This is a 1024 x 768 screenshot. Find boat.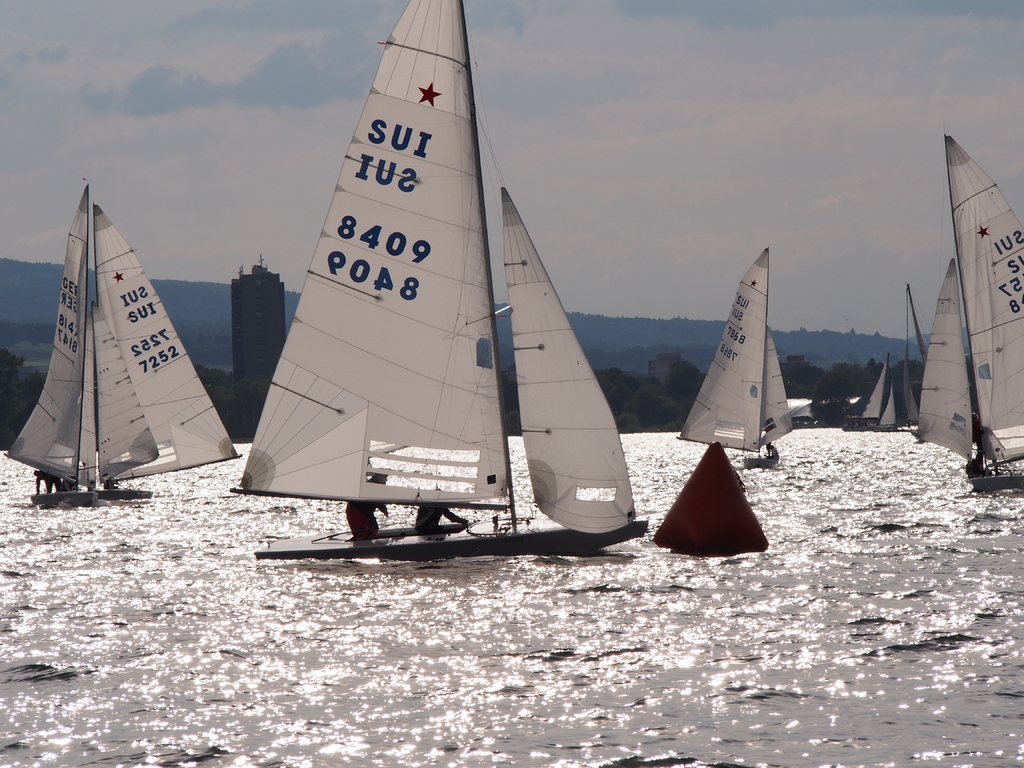
Bounding box: (856,355,899,431).
